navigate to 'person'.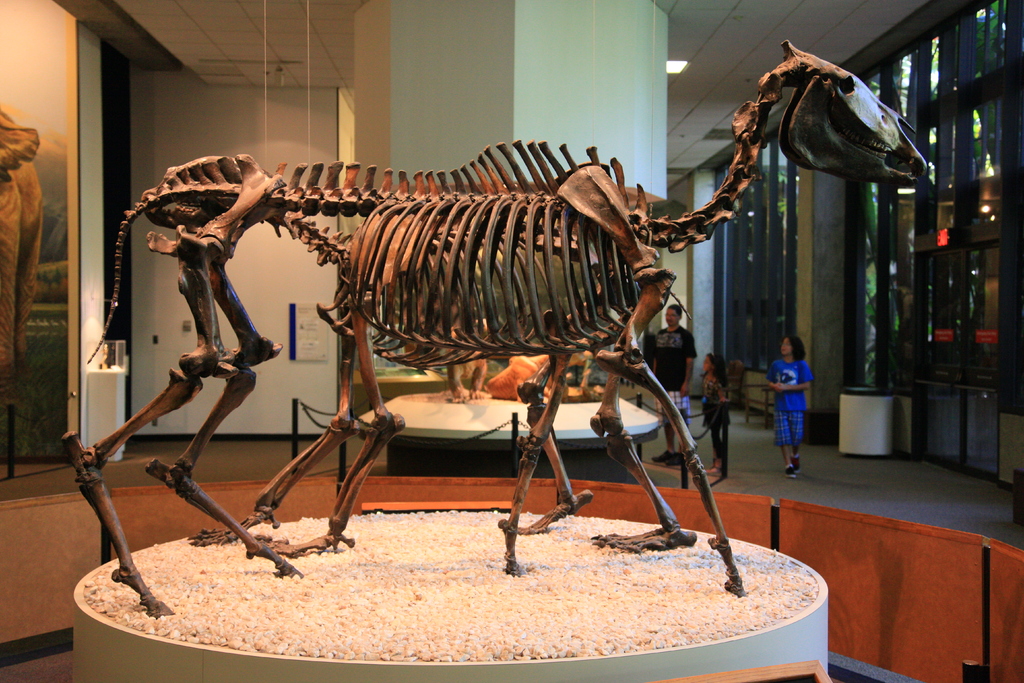
Navigation target: bbox=(695, 350, 731, 476).
